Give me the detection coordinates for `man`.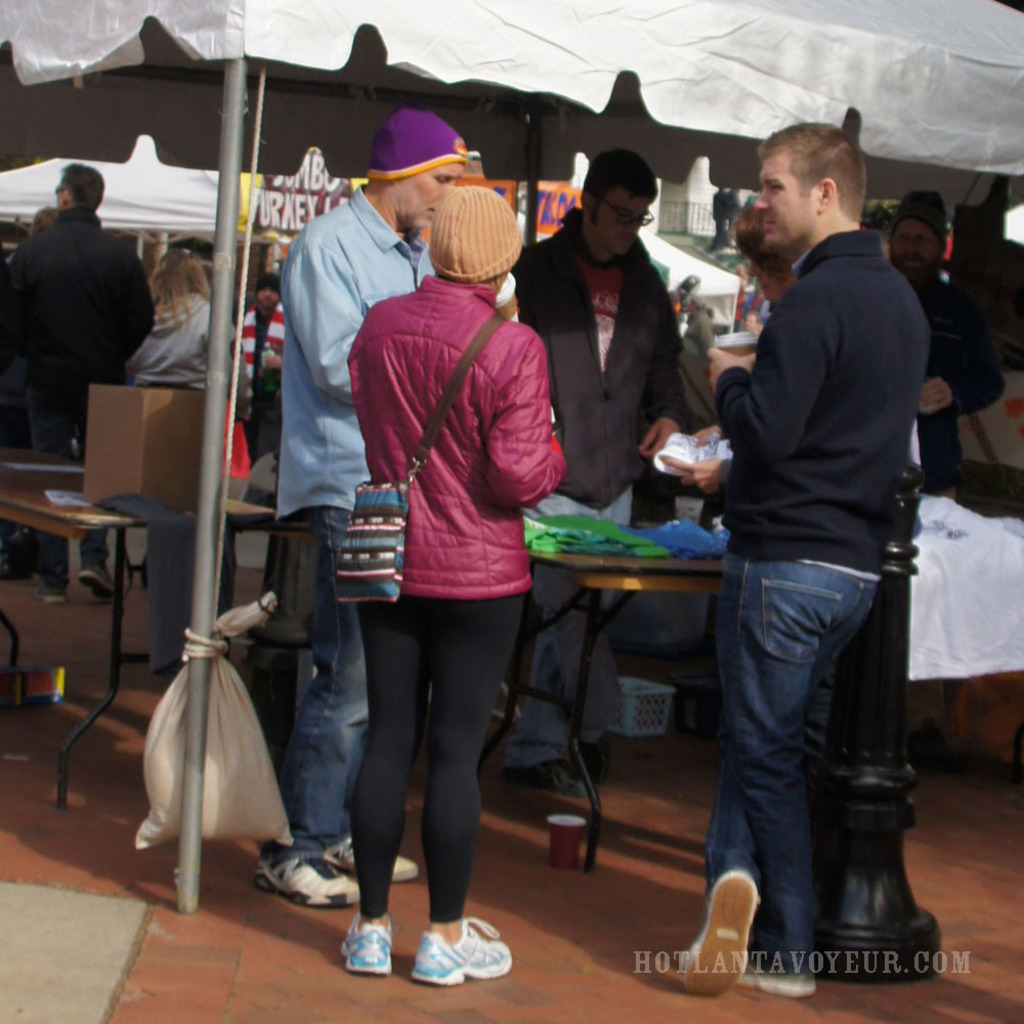
region(912, 199, 1005, 504).
